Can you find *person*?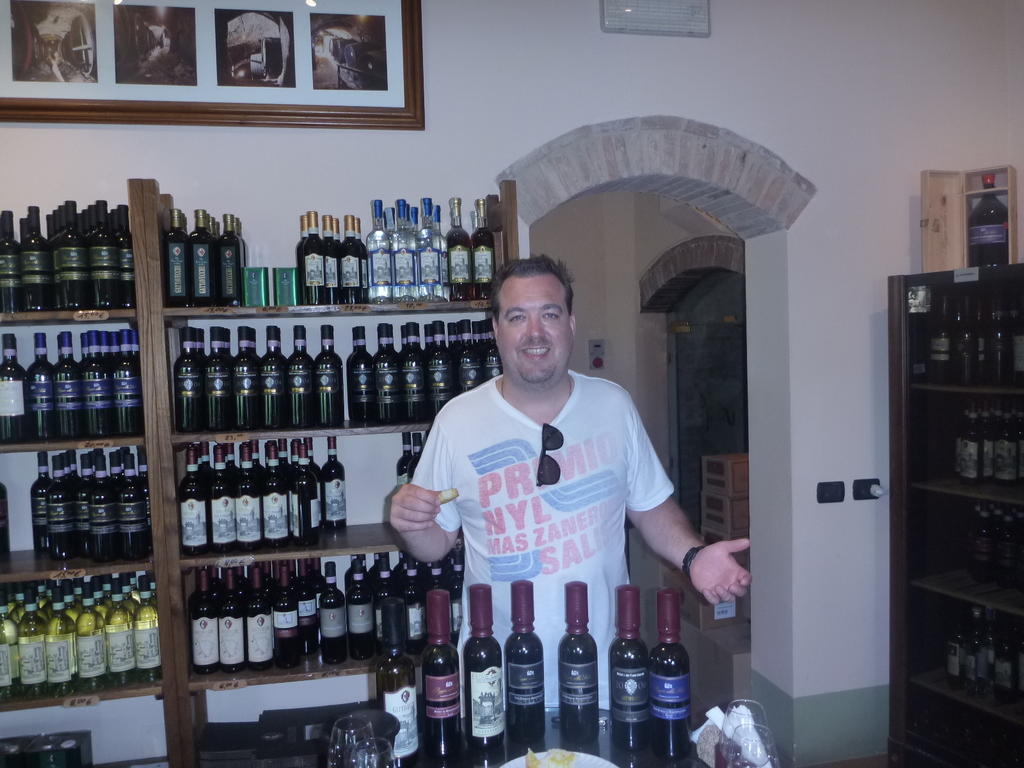
Yes, bounding box: select_region(356, 252, 673, 671).
